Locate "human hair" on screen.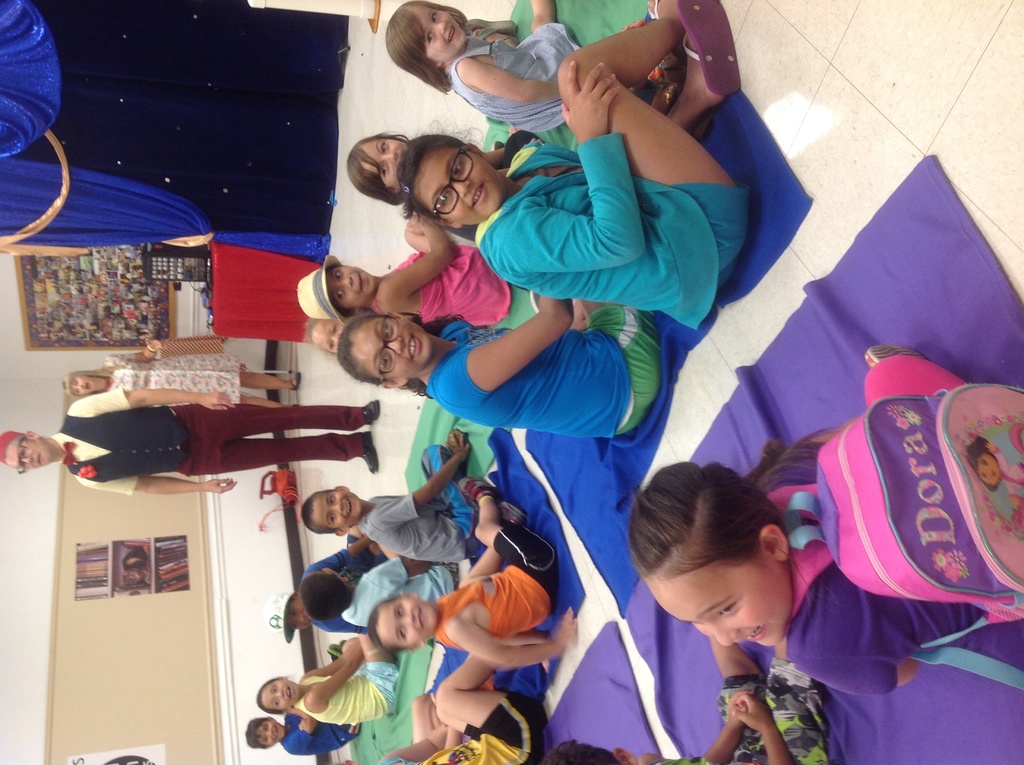
On screen at 303:317:330:358.
